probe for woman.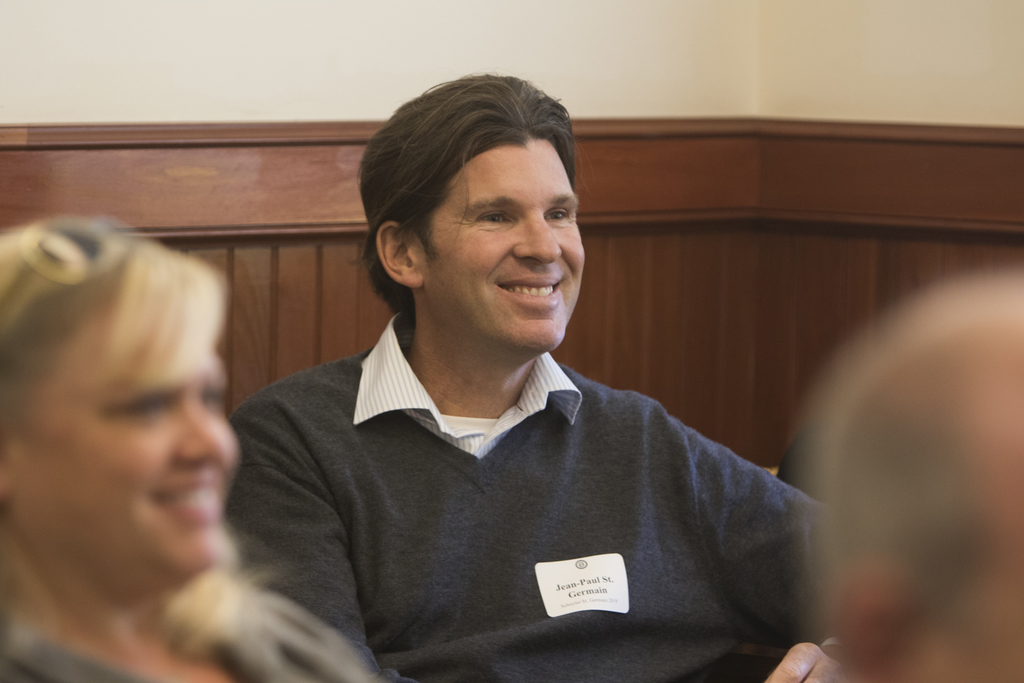
Probe result: locate(0, 213, 383, 682).
